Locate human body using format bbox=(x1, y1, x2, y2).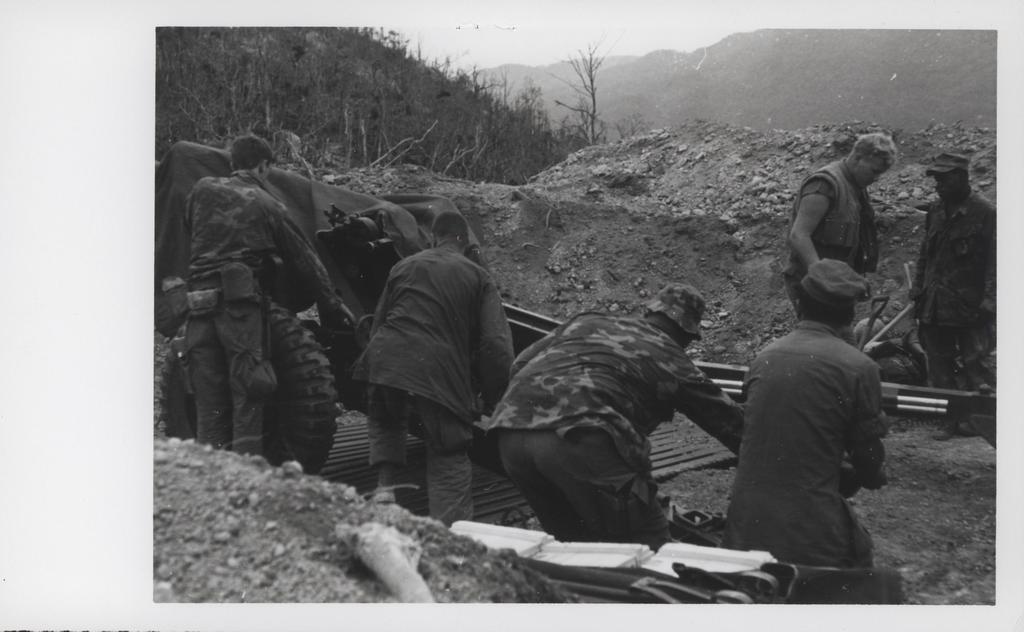
bbox=(731, 341, 902, 588).
